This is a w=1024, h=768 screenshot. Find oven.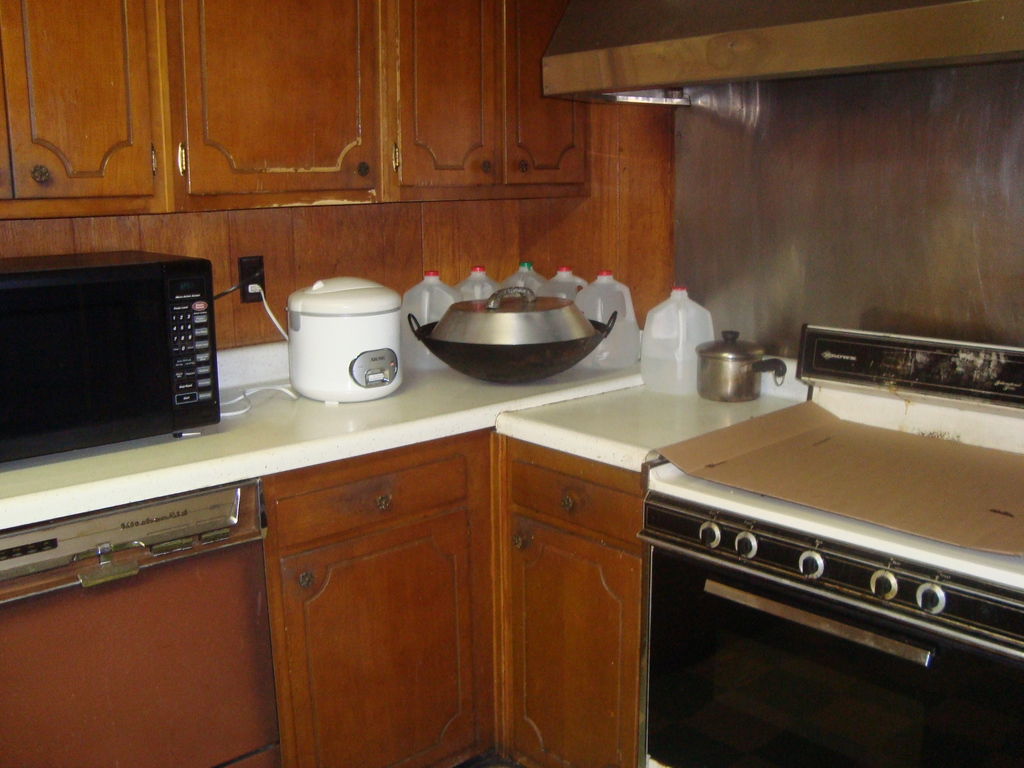
Bounding box: bbox=[646, 542, 1023, 767].
